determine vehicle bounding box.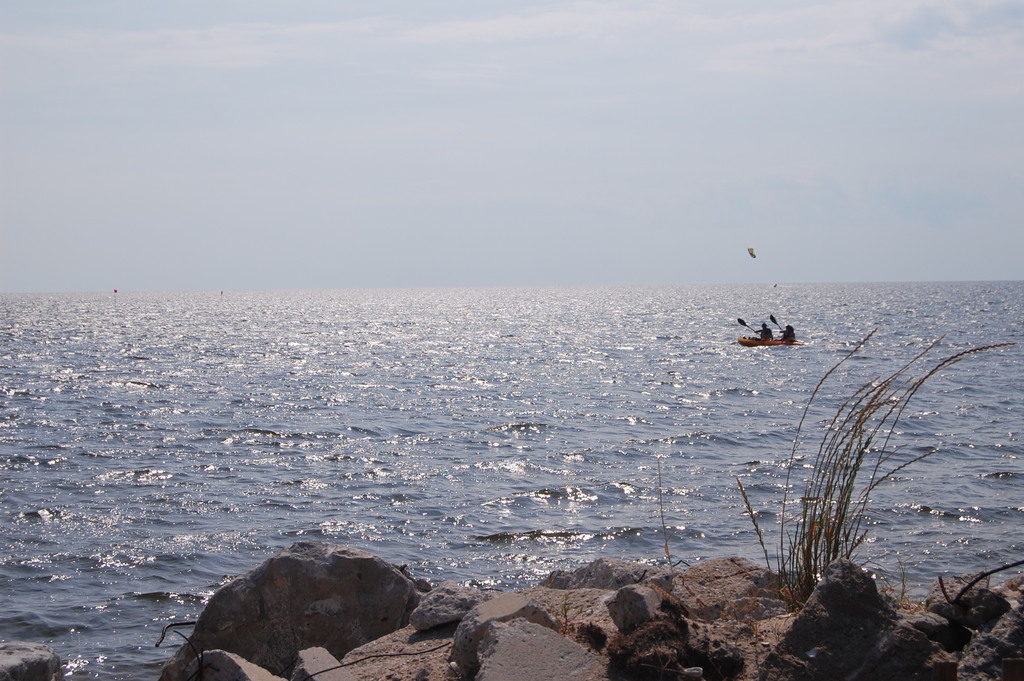
Determined: {"x1": 737, "y1": 308, "x2": 819, "y2": 363}.
